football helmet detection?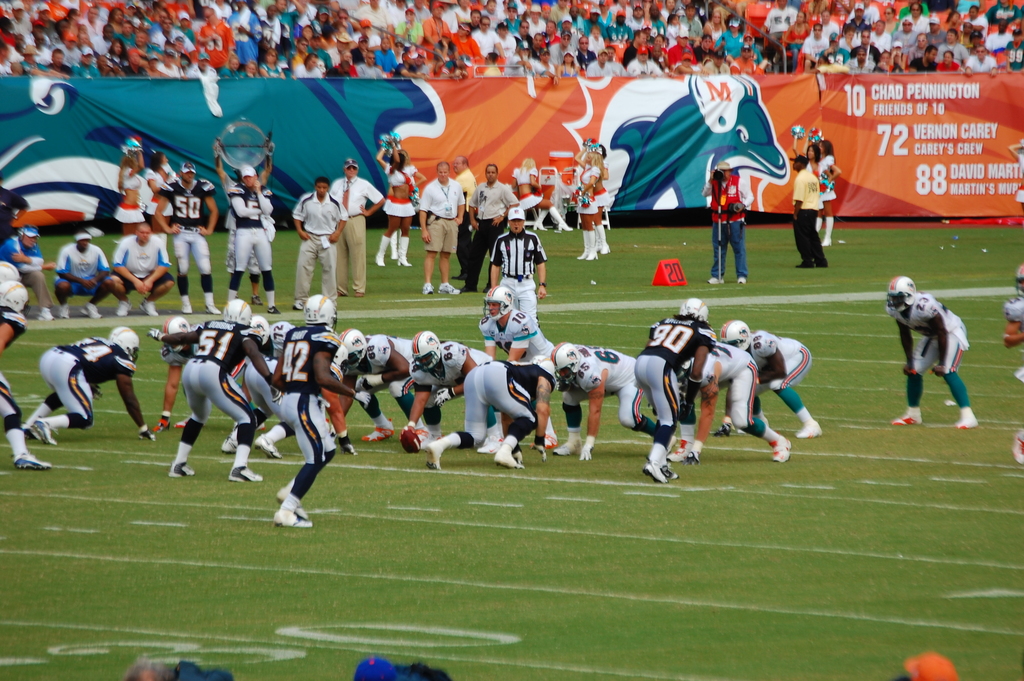
x1=257 y1=316 x2=271 y2=341
